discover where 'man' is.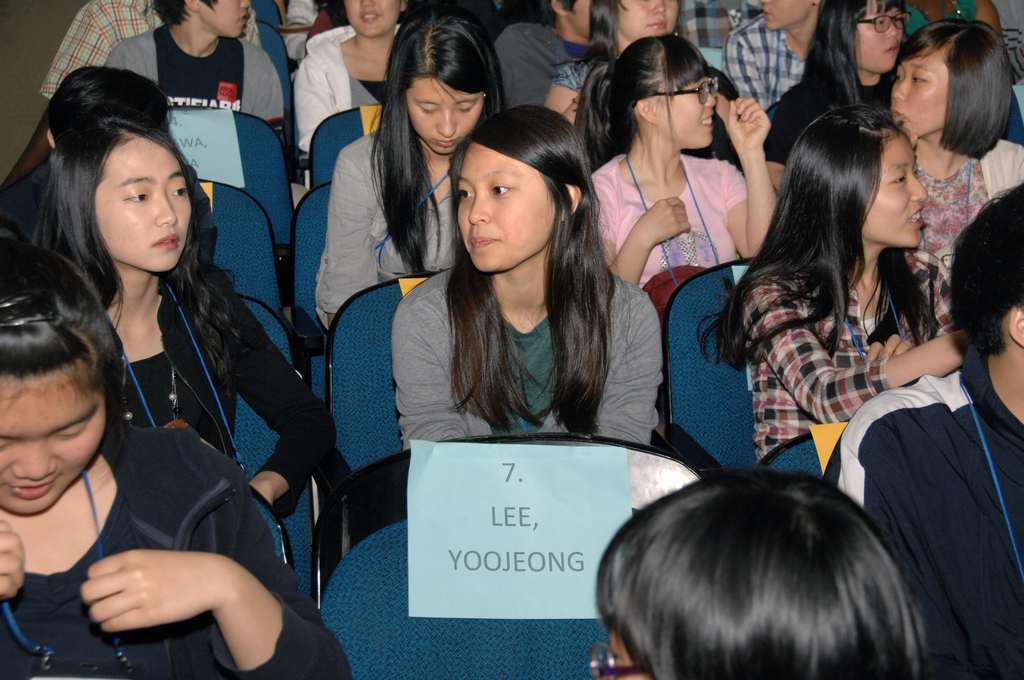
Discovered at 109 0 285 138.
